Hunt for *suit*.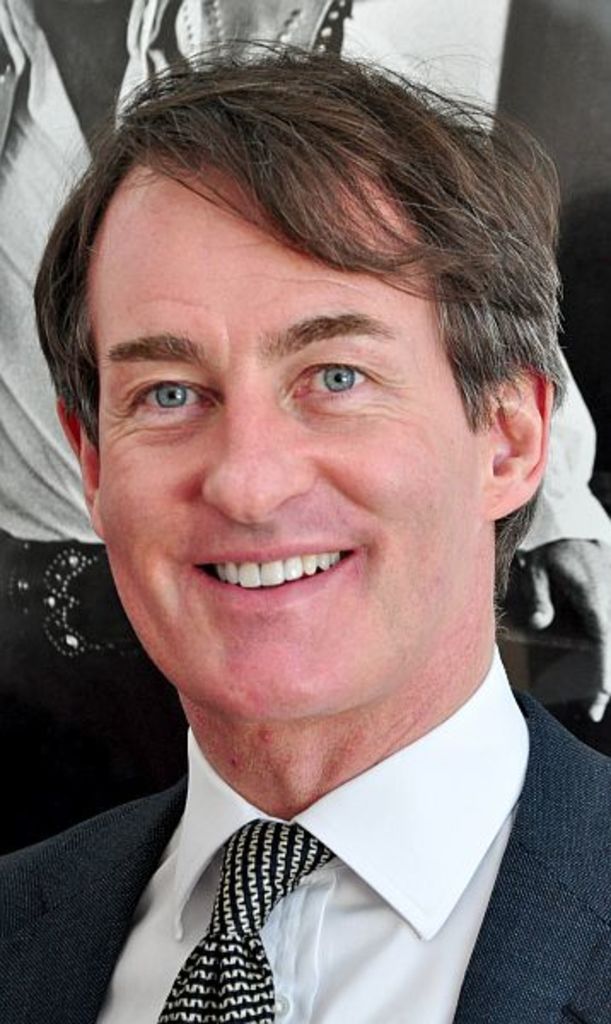
Hunted down at box(0, 642, 608, 1022).
